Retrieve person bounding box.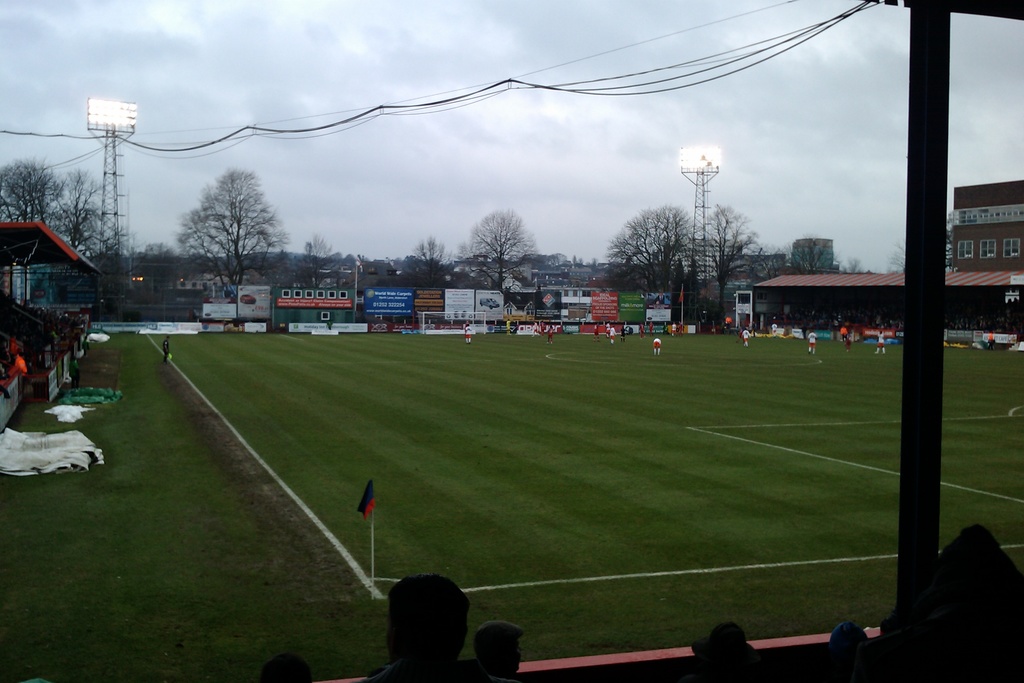
Bounding box: detection(650, 336, 662, 353).
